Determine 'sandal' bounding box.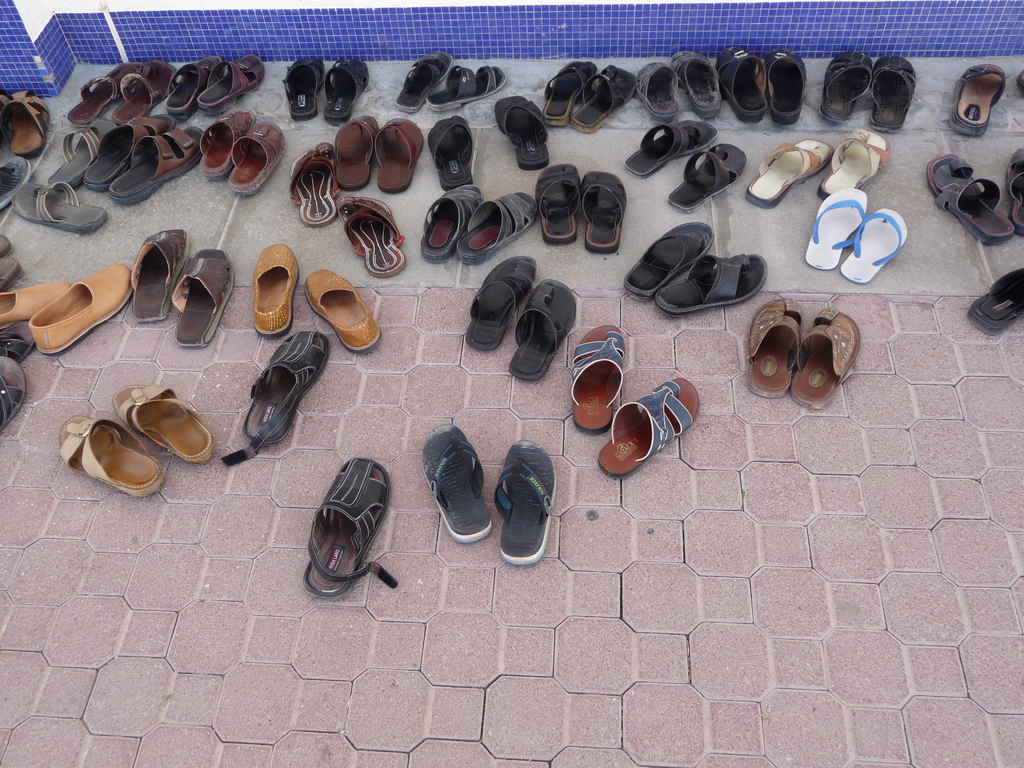
Determined: bbox=[0, 324, 30, 367].
